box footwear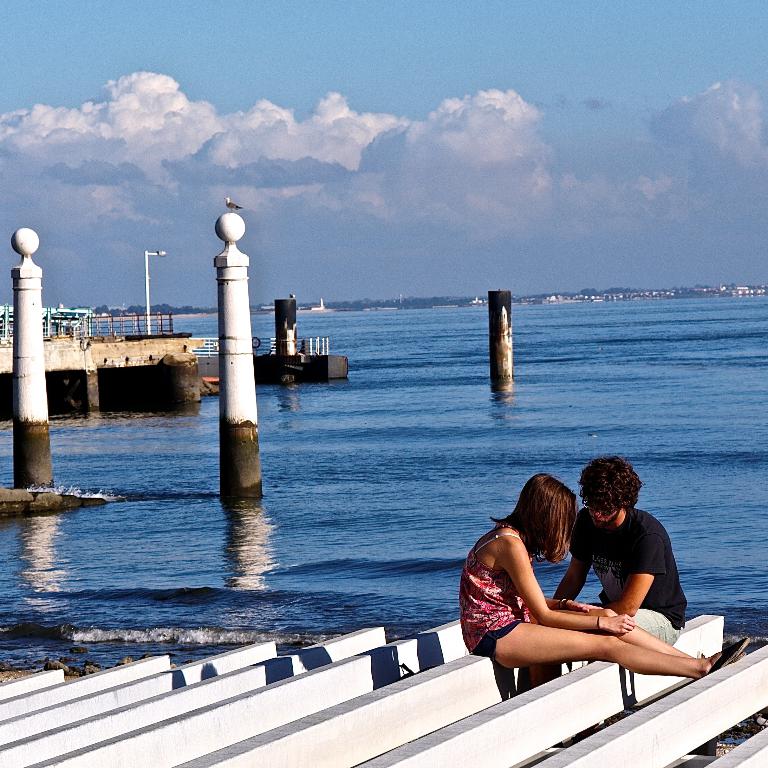
left=706, top=637, right=749, bottom=675
